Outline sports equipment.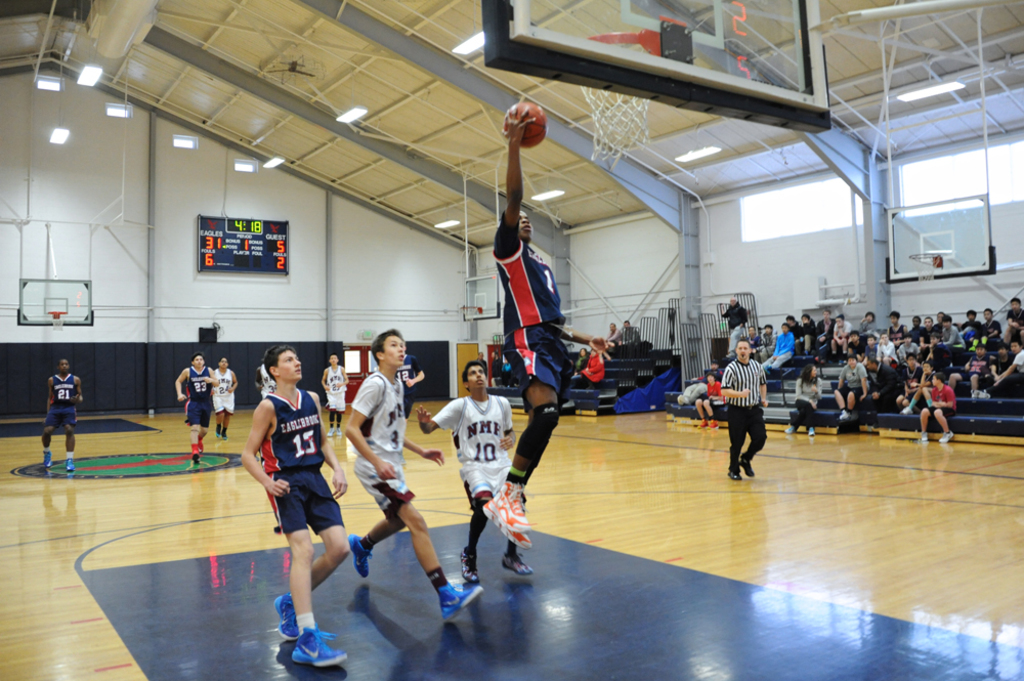
Outline: (278,593,305,637).
